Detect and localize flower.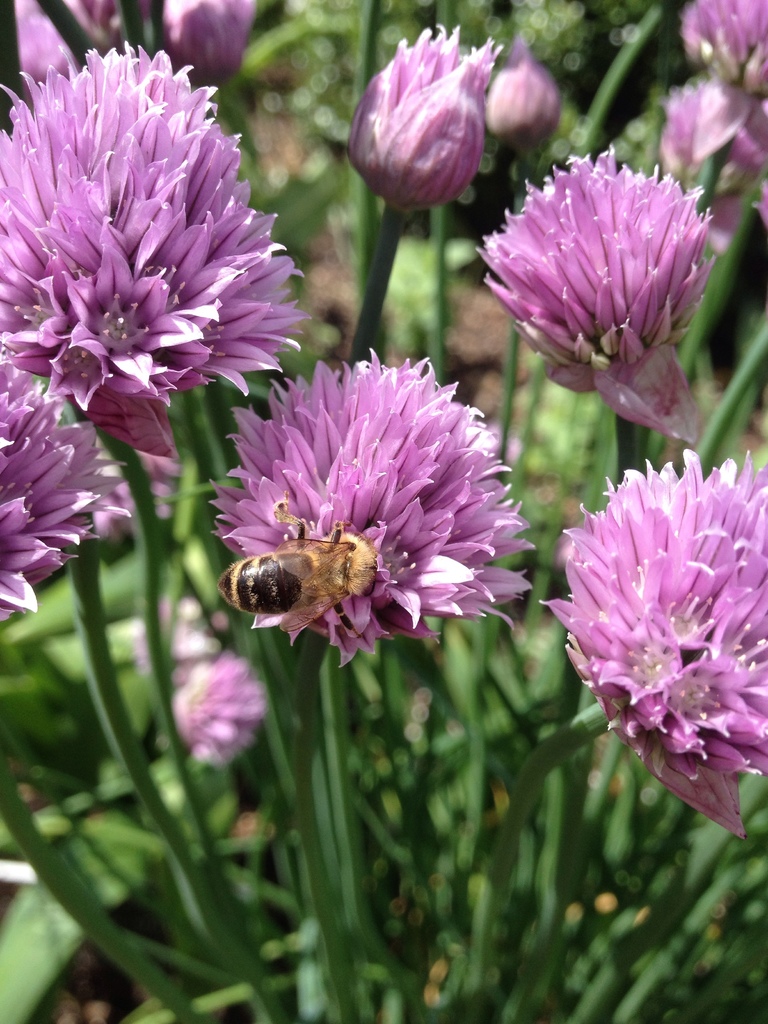
Localized at box(482, 29, 568, 159).
